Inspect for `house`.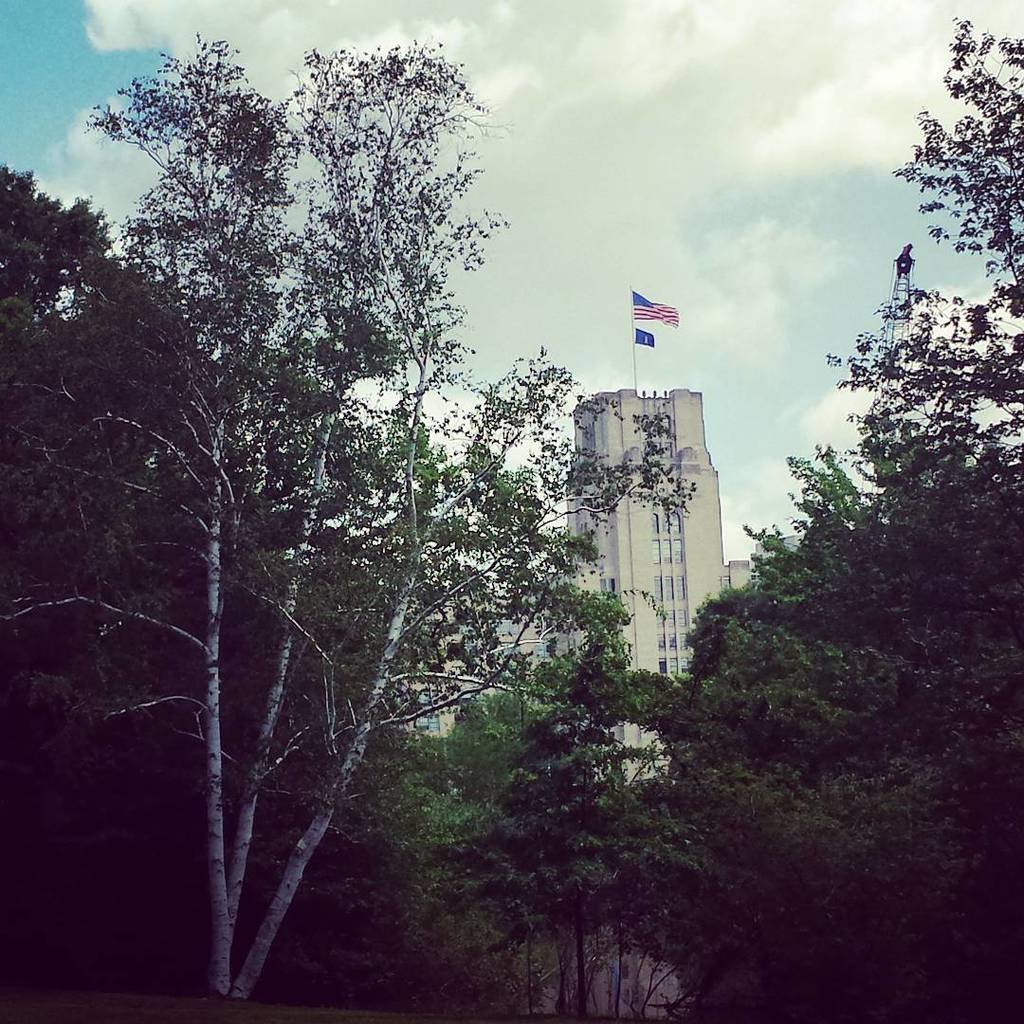
Inspection: detection(541, 387, 760, 971).
